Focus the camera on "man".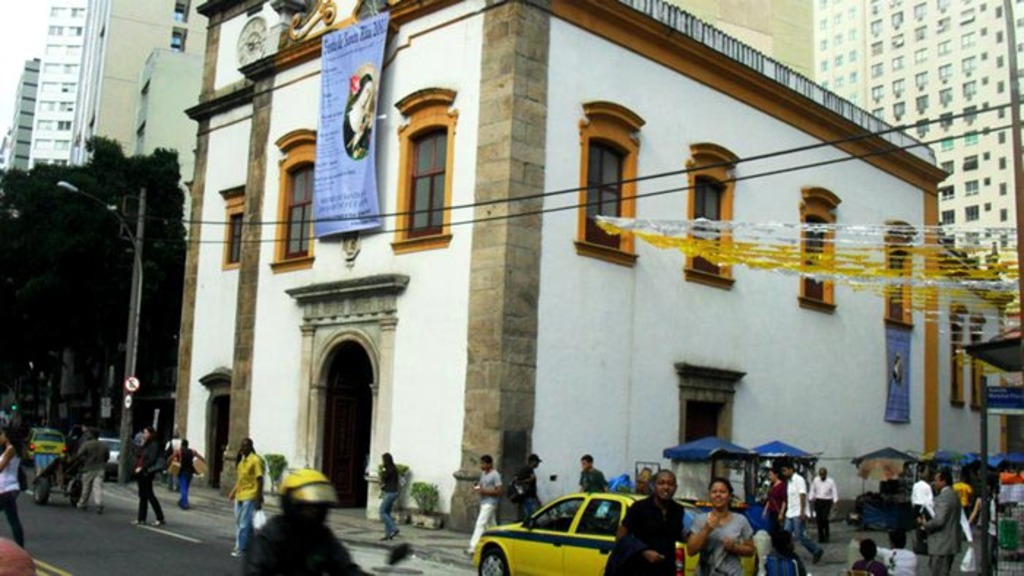
Focus region: x1=783 y1=462 x2=825 y2=563.
